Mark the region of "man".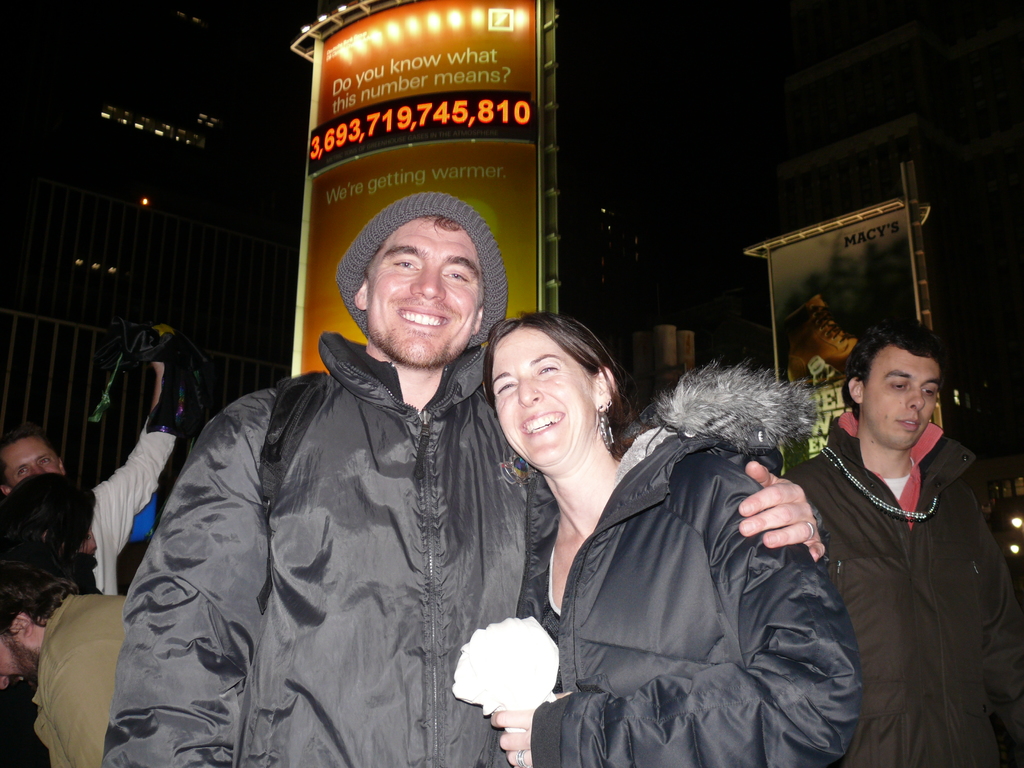
Region: {"left": 0, "top": 563, "right": 152, "bottom": 767}.
